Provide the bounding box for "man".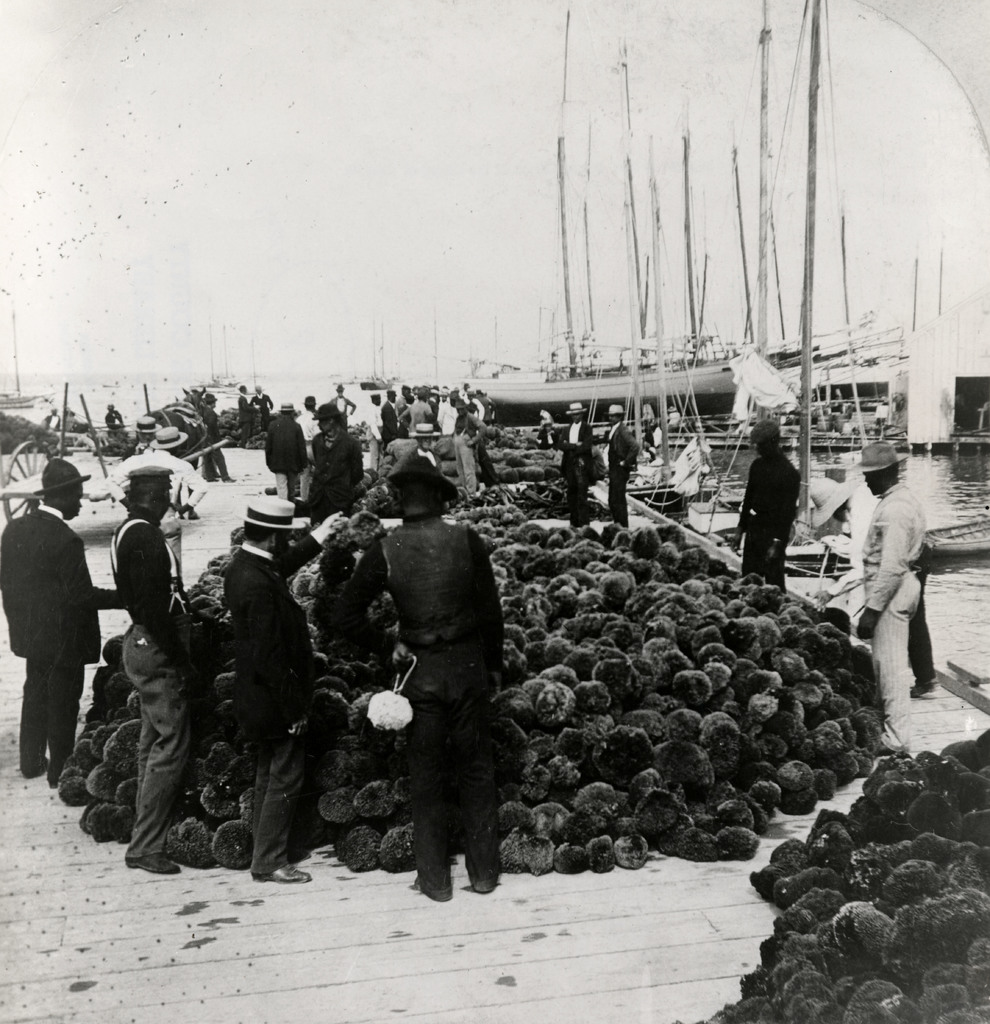
<bbox>127, 413, 163, 456</bbox>.
